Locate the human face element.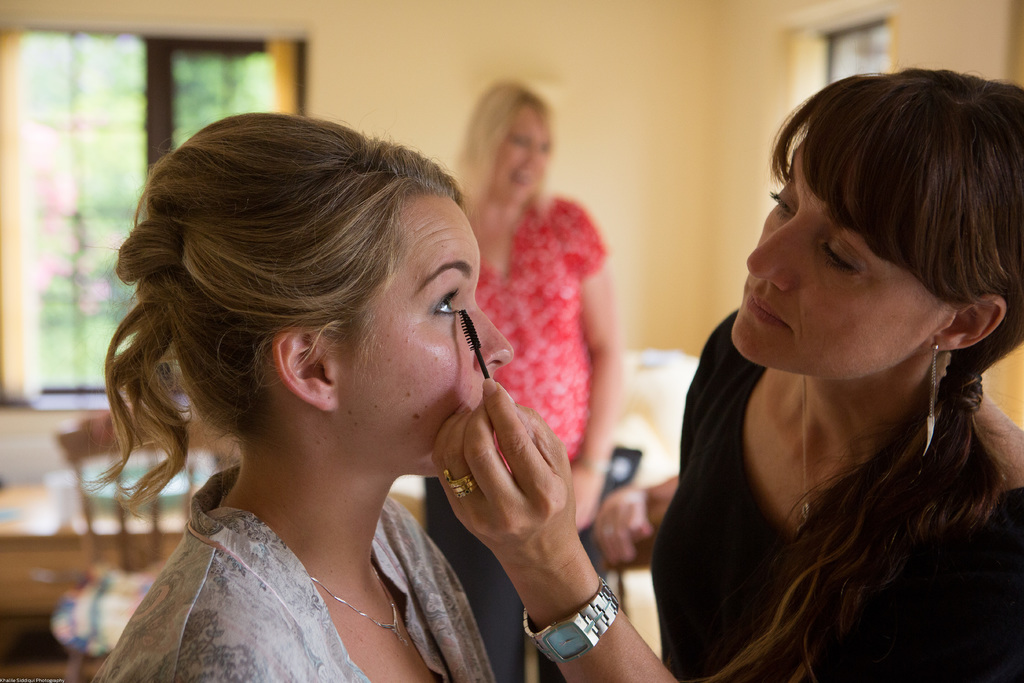
Element bbox: 736, 140, 954, 378.
